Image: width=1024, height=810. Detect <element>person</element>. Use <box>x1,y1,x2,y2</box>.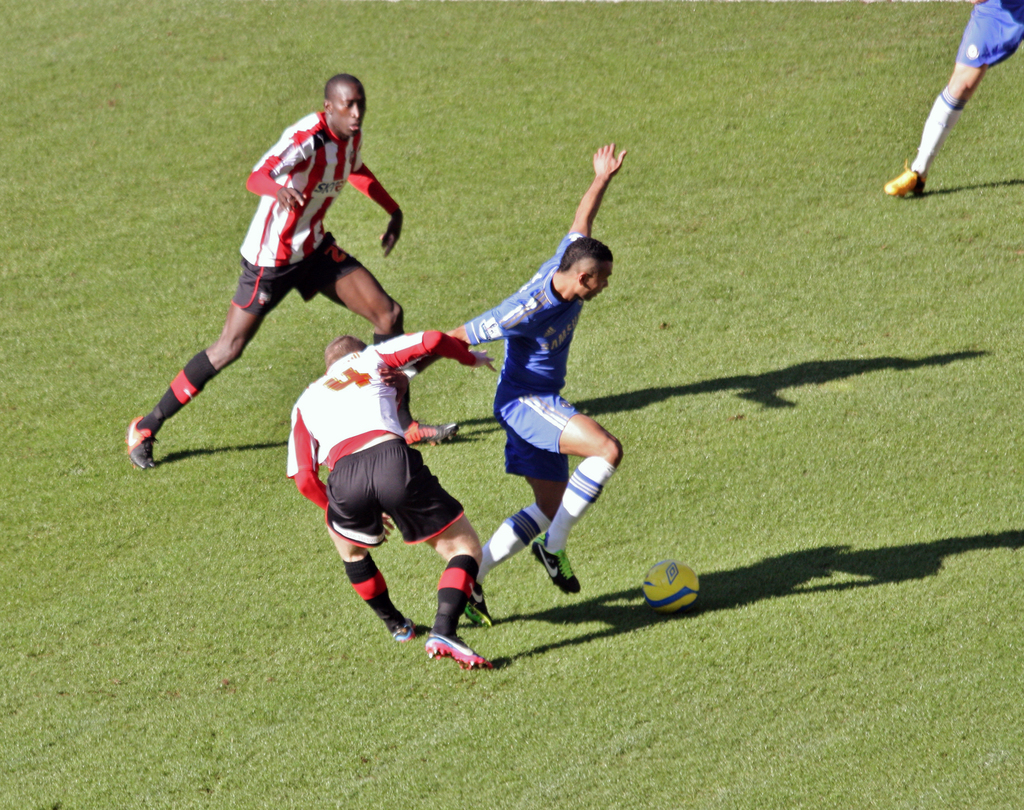
<box>889,0,1023,195</box>.
